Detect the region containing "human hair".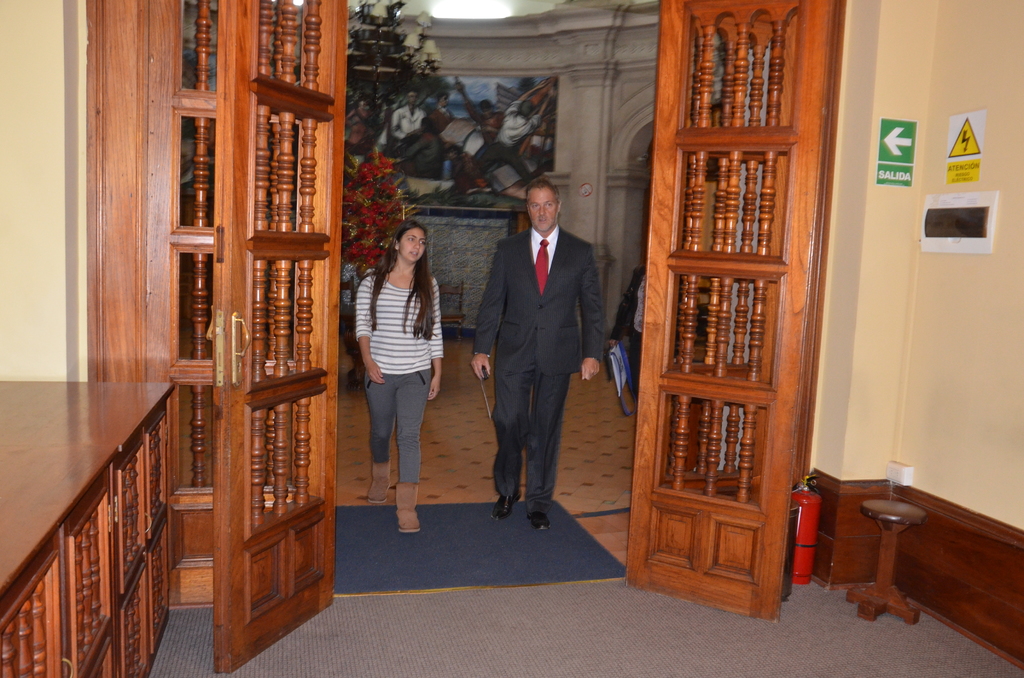
378 219 437 331.
